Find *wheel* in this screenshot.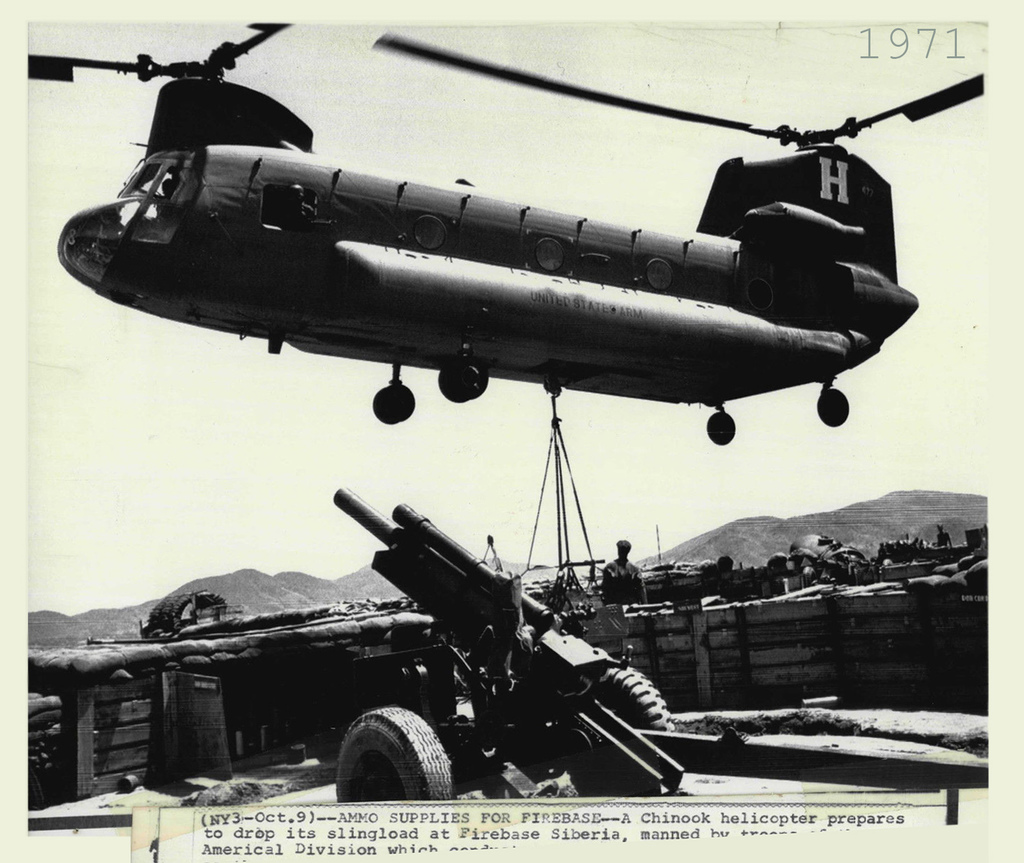
The bounding box for *wheel* is box=[372, 385, 418, 424].
